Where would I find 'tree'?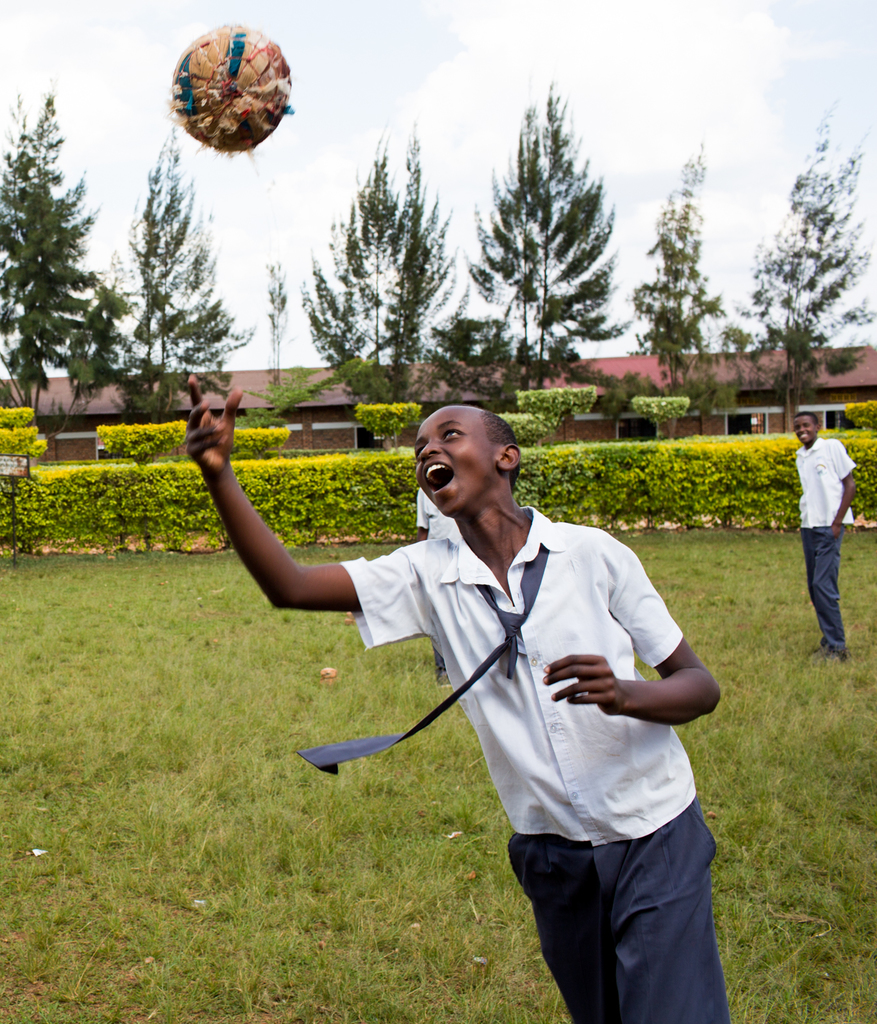
At {"left": 101, "top": 121, "right": 271, "bottom": 415}.
